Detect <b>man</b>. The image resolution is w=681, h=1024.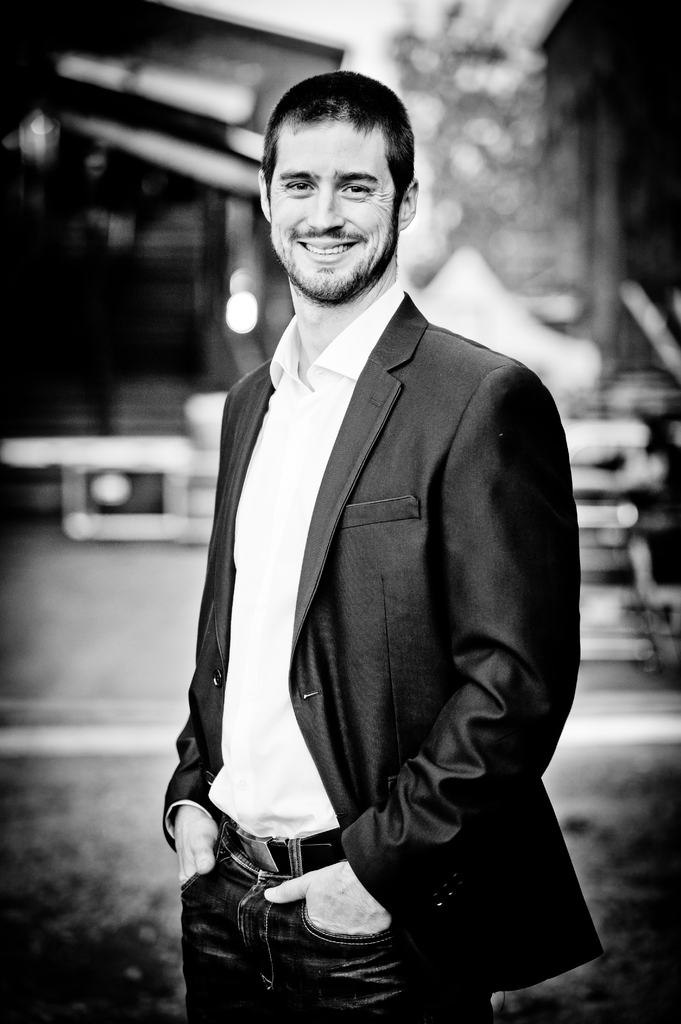
BBox(153, 56, 616, 1023).
